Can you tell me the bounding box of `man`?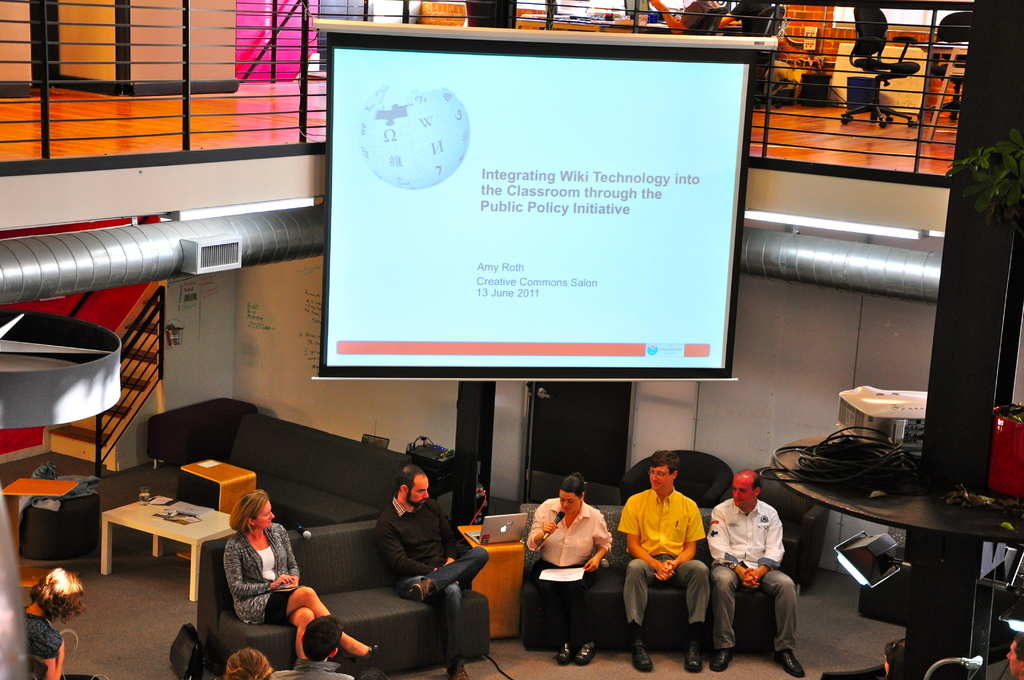
select_region(381, 471, 488, 679).
